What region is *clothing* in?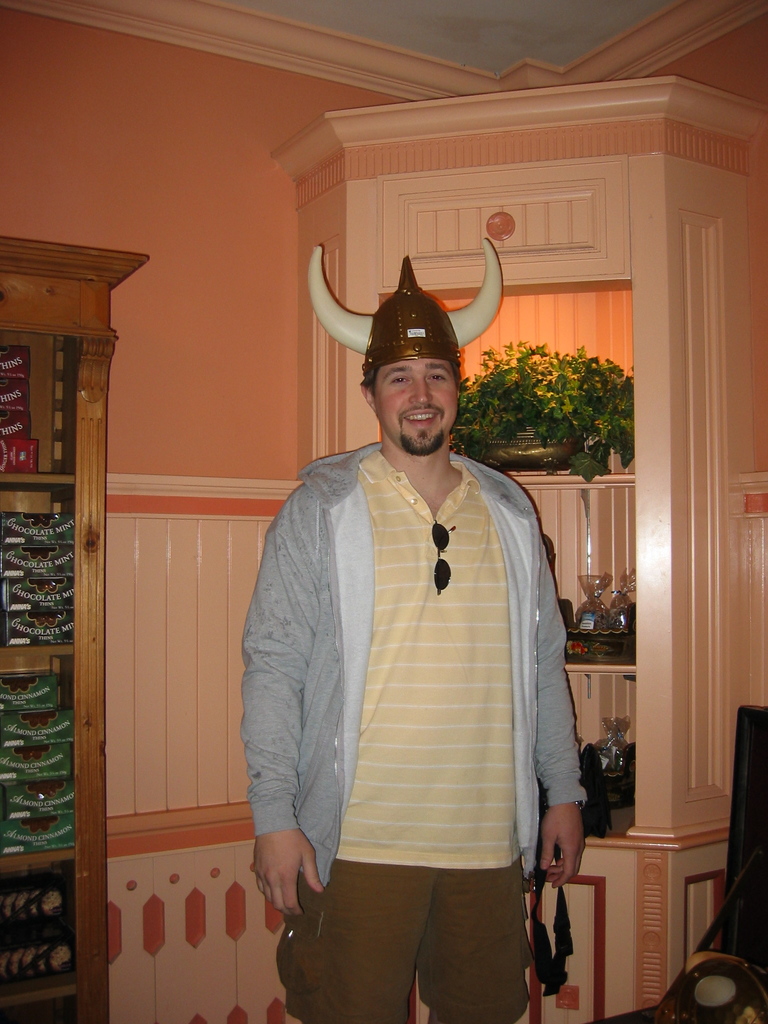
[238, 403, 584, 981].
